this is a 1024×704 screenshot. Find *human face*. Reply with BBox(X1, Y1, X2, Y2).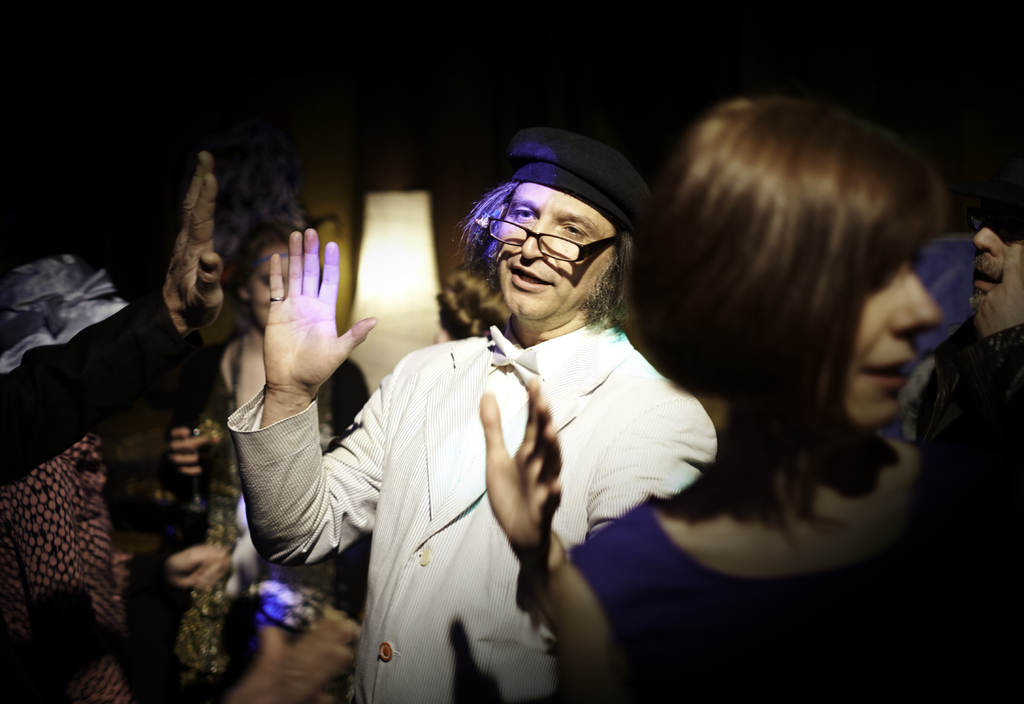
BBox(243, 236, 307, 324).
